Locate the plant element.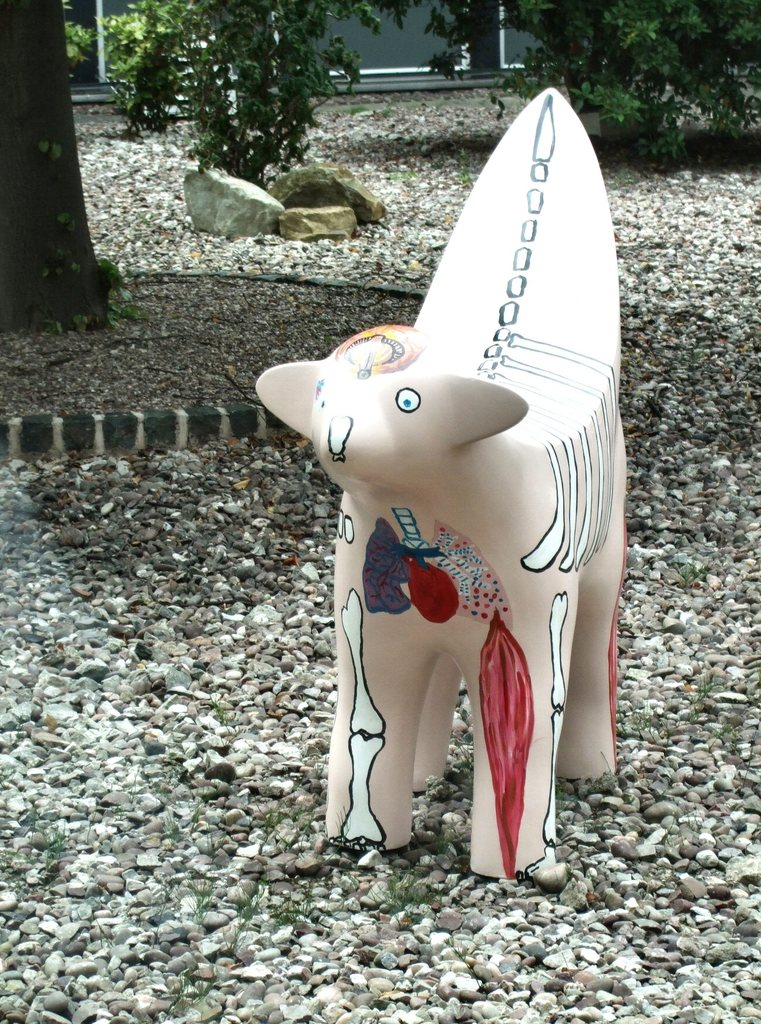
Element bbox: rect(452, 0, 760, 170).
